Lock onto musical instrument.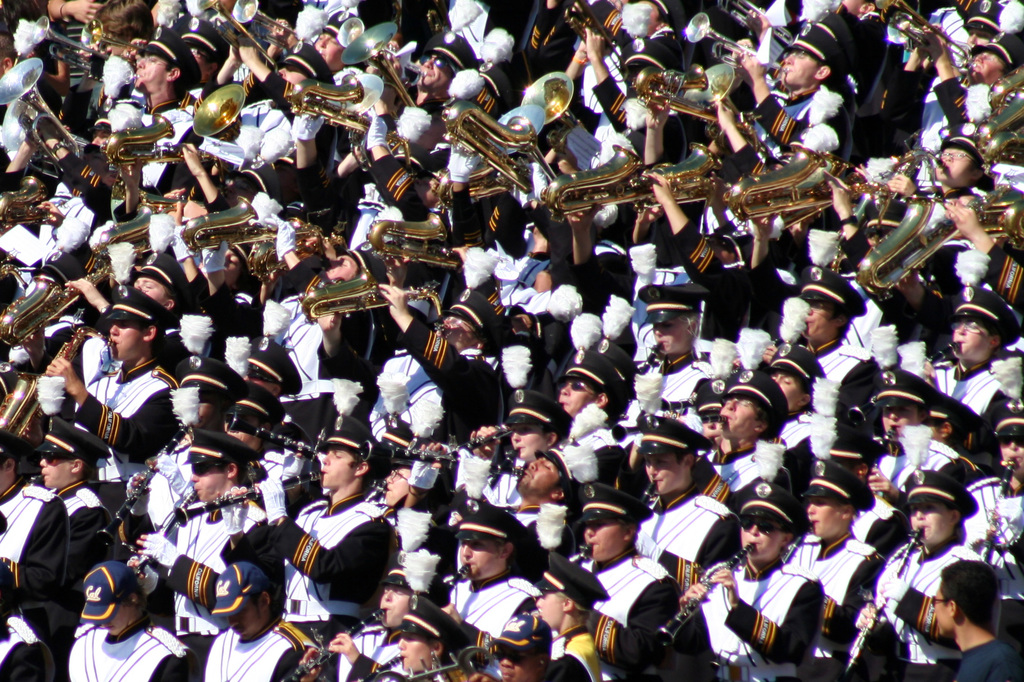
Locked: BBox(307, 267, 453, 339).
